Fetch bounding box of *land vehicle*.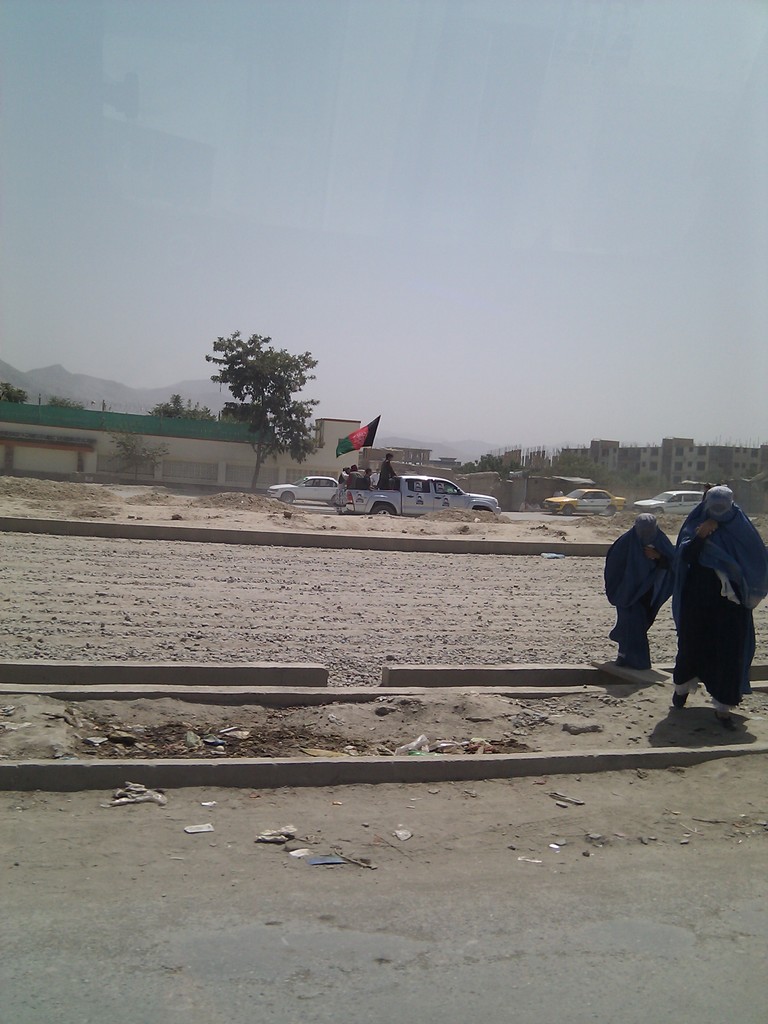
Bbox: (left=541, top=487, right=625, bottom=515).
